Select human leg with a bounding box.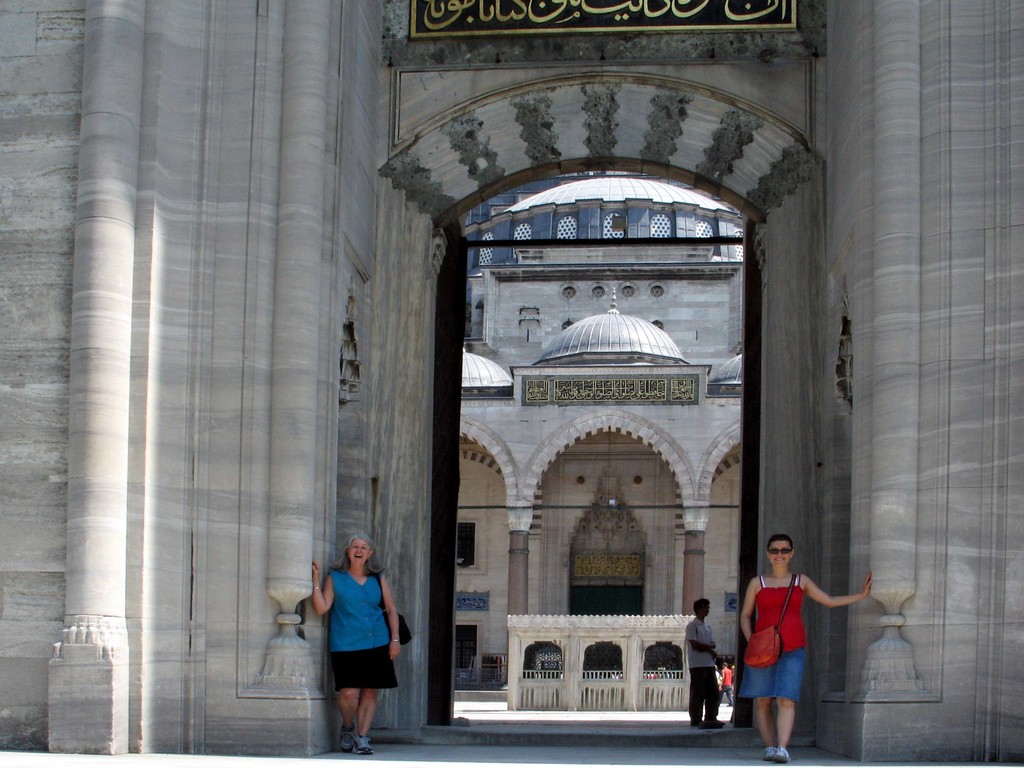
bbox=(750, 646, 803, 766).
